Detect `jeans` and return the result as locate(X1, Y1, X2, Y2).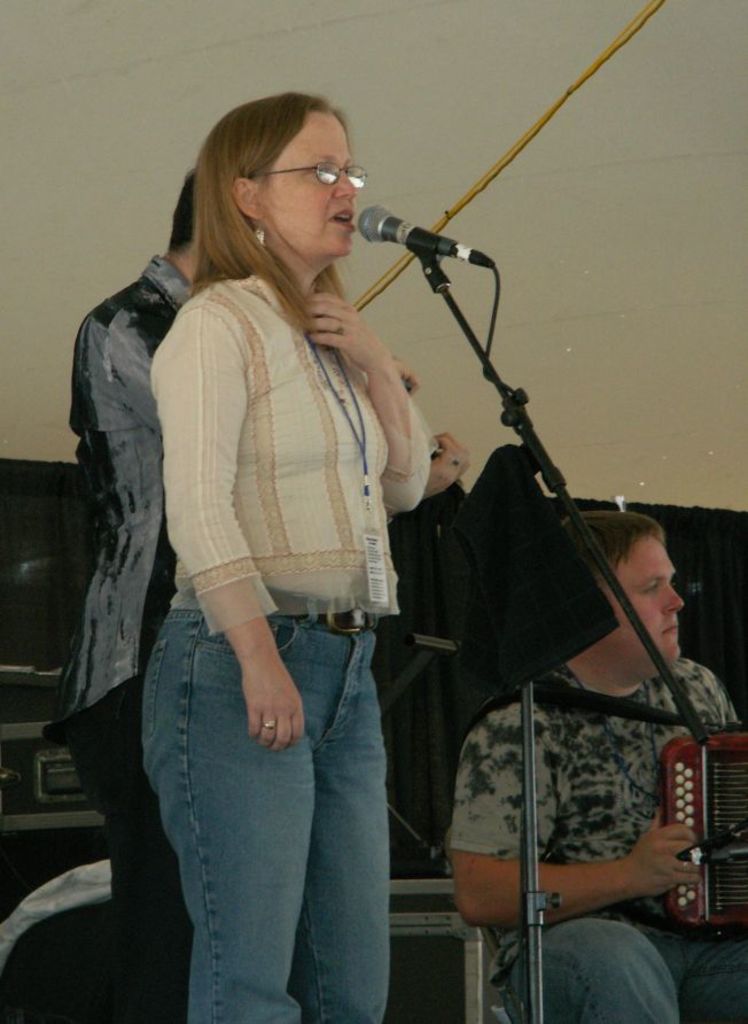
locate(94, 606, 419, 1023).
